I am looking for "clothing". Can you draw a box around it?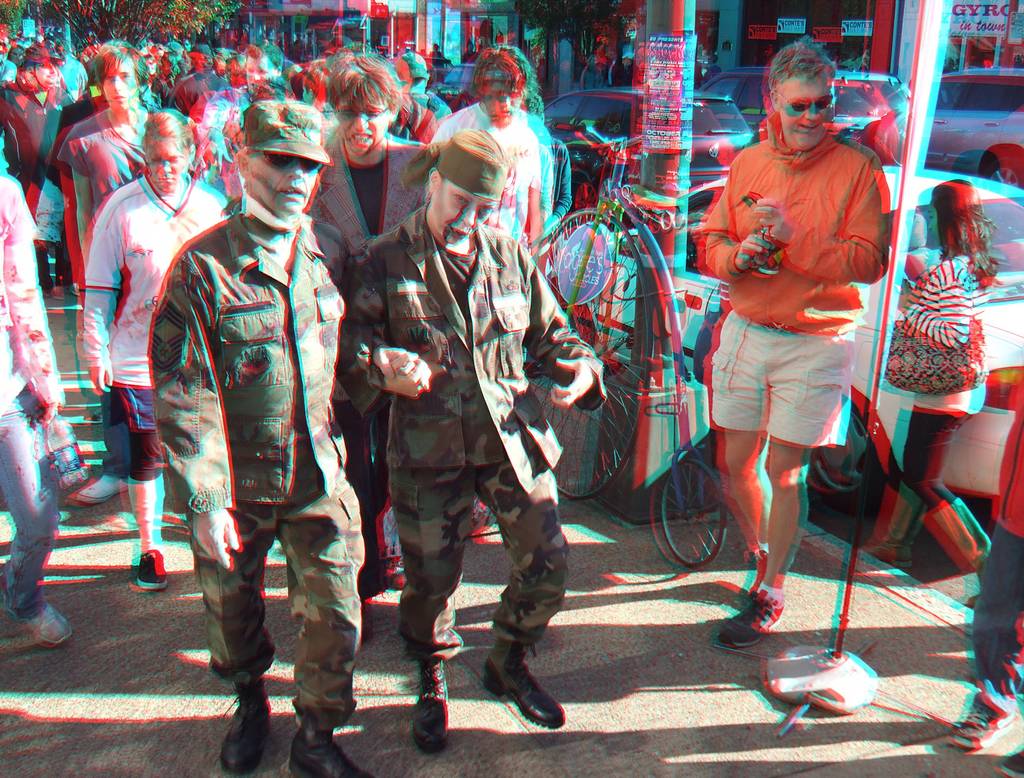
Sure, the bounding box is box=[972, 362, 1023, 693].
